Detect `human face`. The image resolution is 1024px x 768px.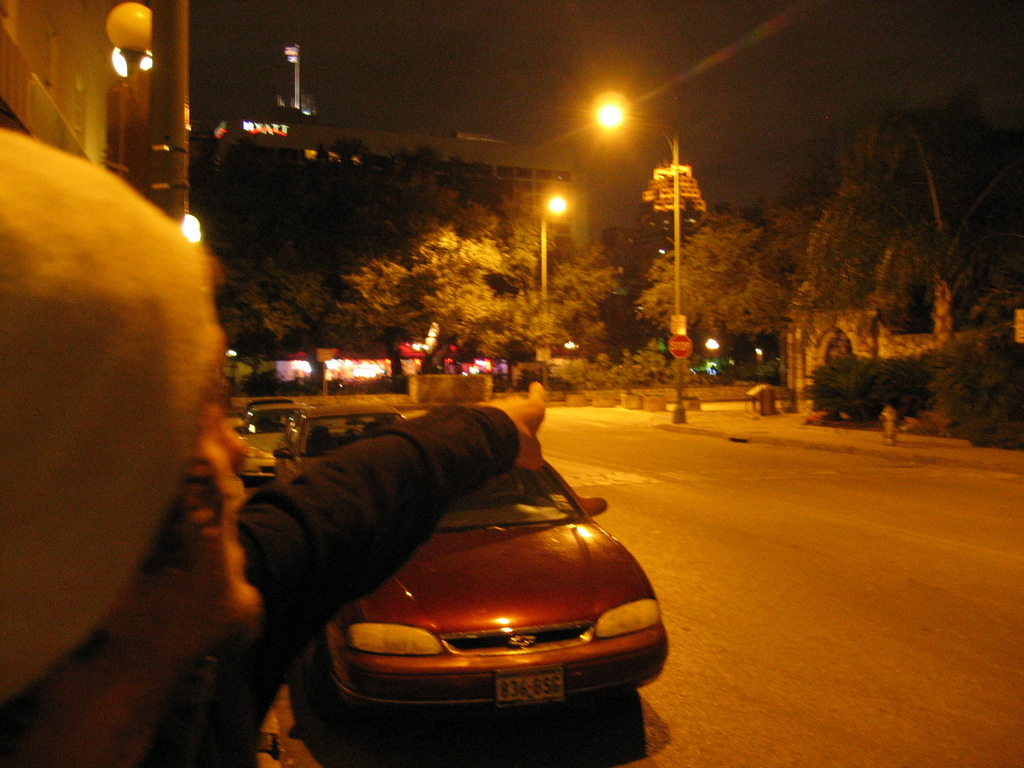
x1=116 y1=357 x2=274 y2=653.
